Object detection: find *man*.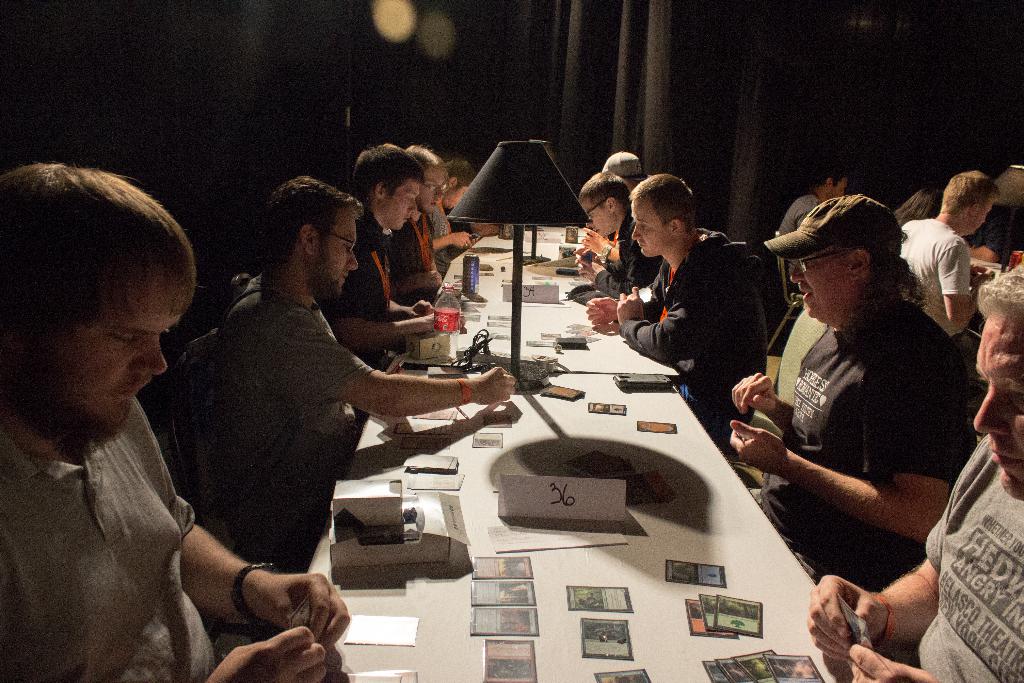
select_region(601, 150, 650, 190).
